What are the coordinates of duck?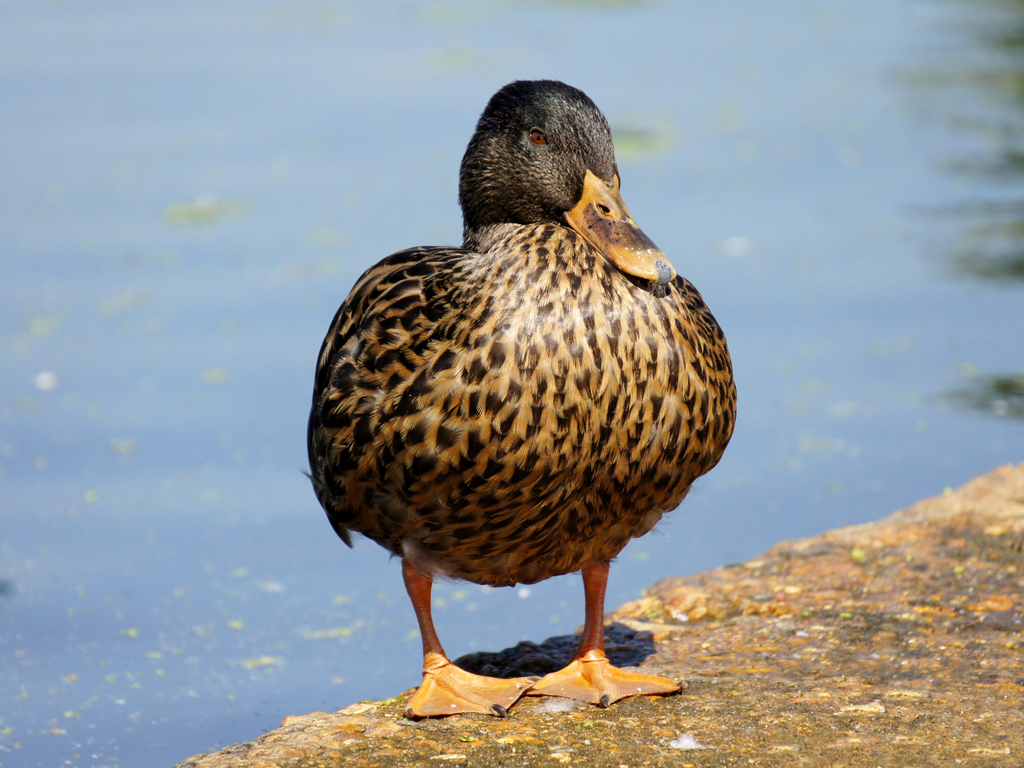
left=304, top=102, right=758, bottom=743.
